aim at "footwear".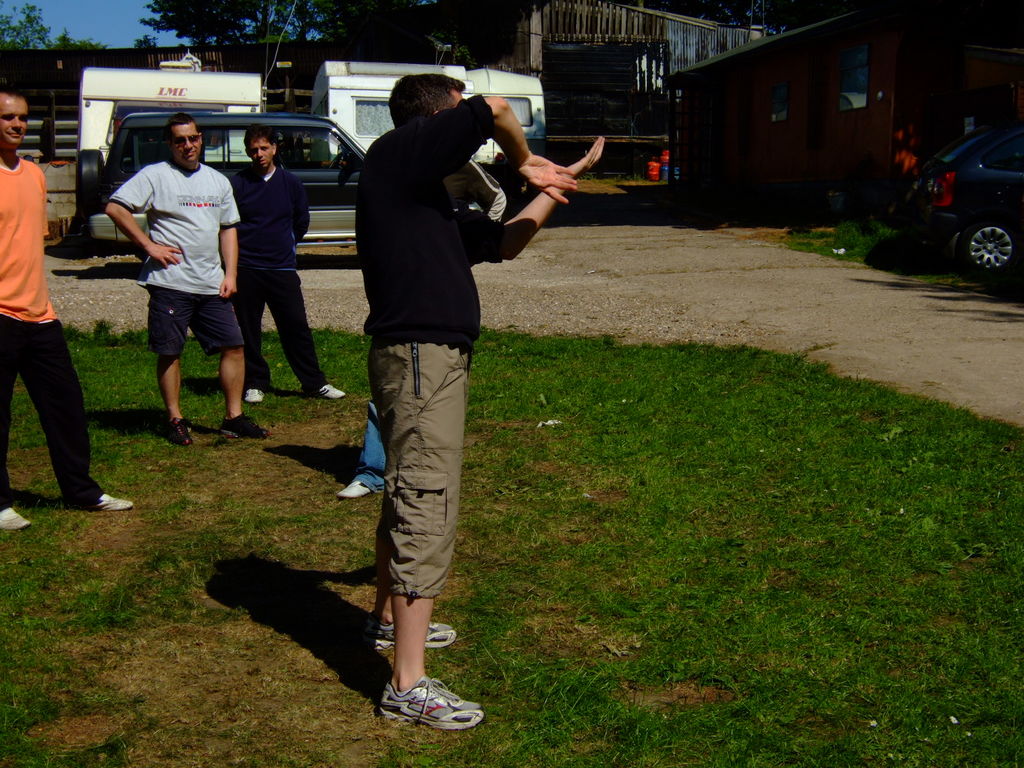
Aimed at 371 678 485 733.
